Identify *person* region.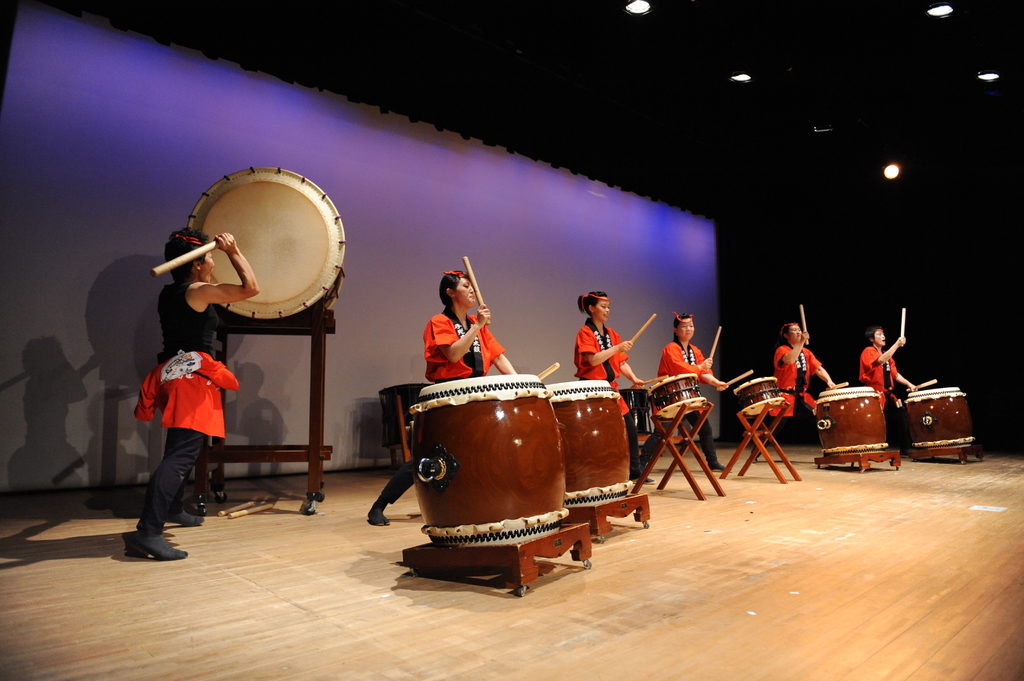
Region: locate(638, 309, 727, 474).
